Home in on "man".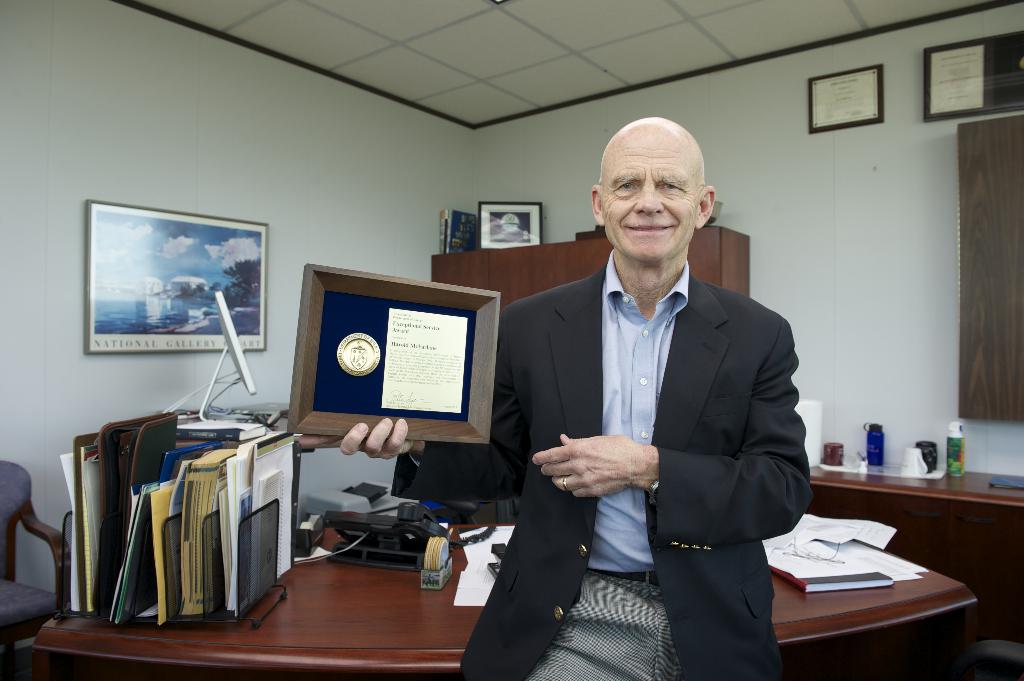
Homed in at [x1=488, y1=136, x2=815, y2=675].
